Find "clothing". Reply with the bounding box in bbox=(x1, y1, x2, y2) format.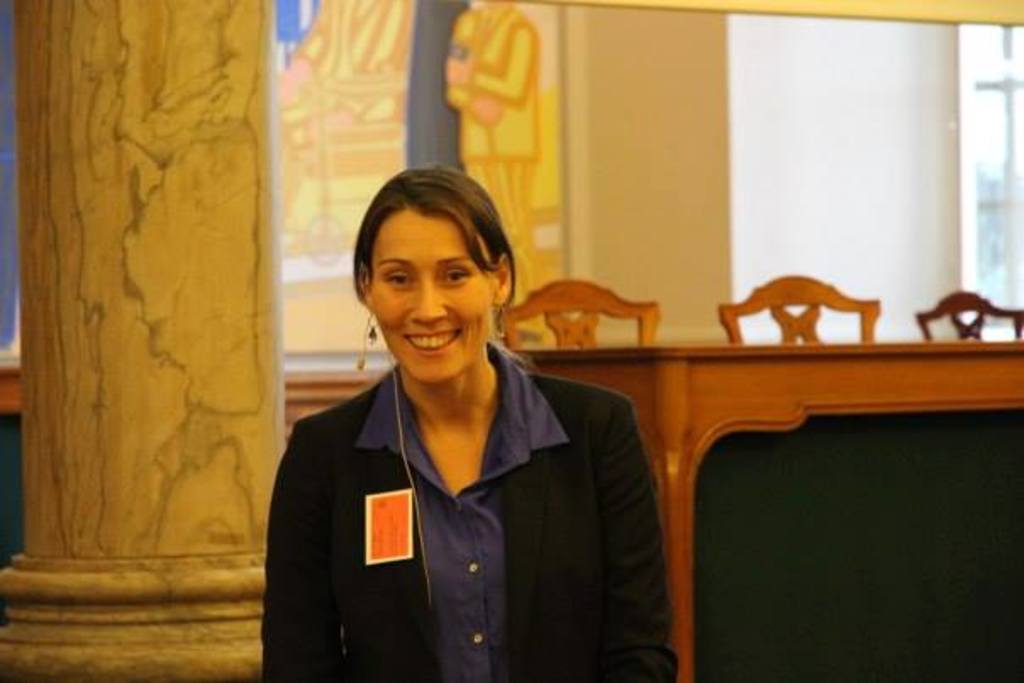
bbox=(259, 332, 687, 681).
